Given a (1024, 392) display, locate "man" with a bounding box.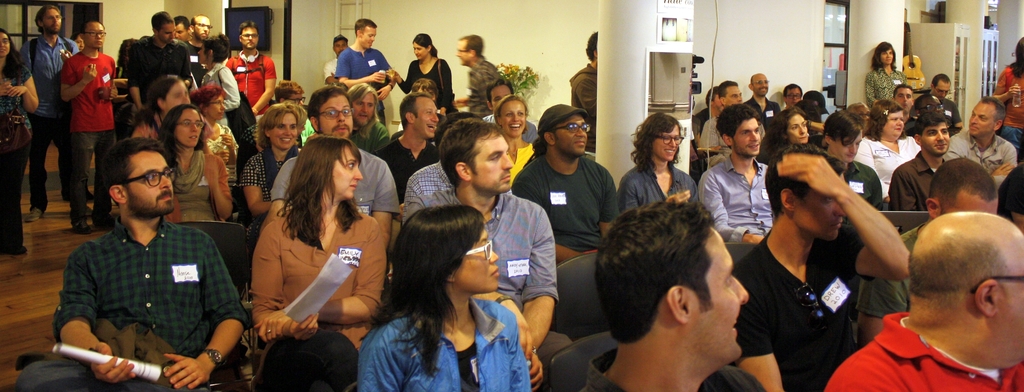
Located: rect(744, 68, 778, 102).
